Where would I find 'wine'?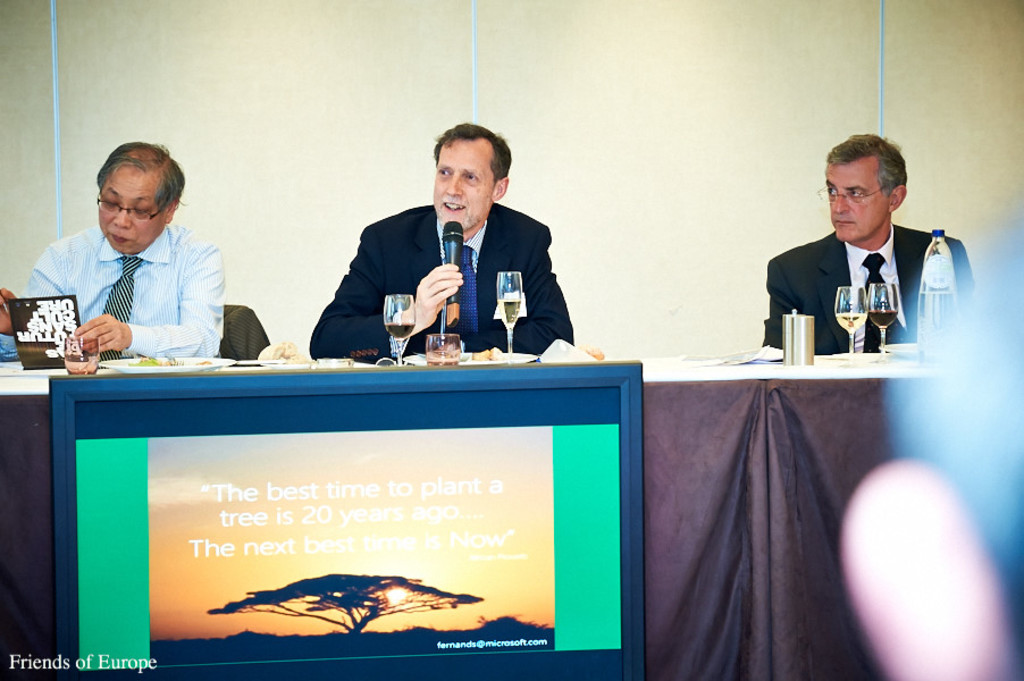
At (left=866, top=310, right=897, bottom=327).
